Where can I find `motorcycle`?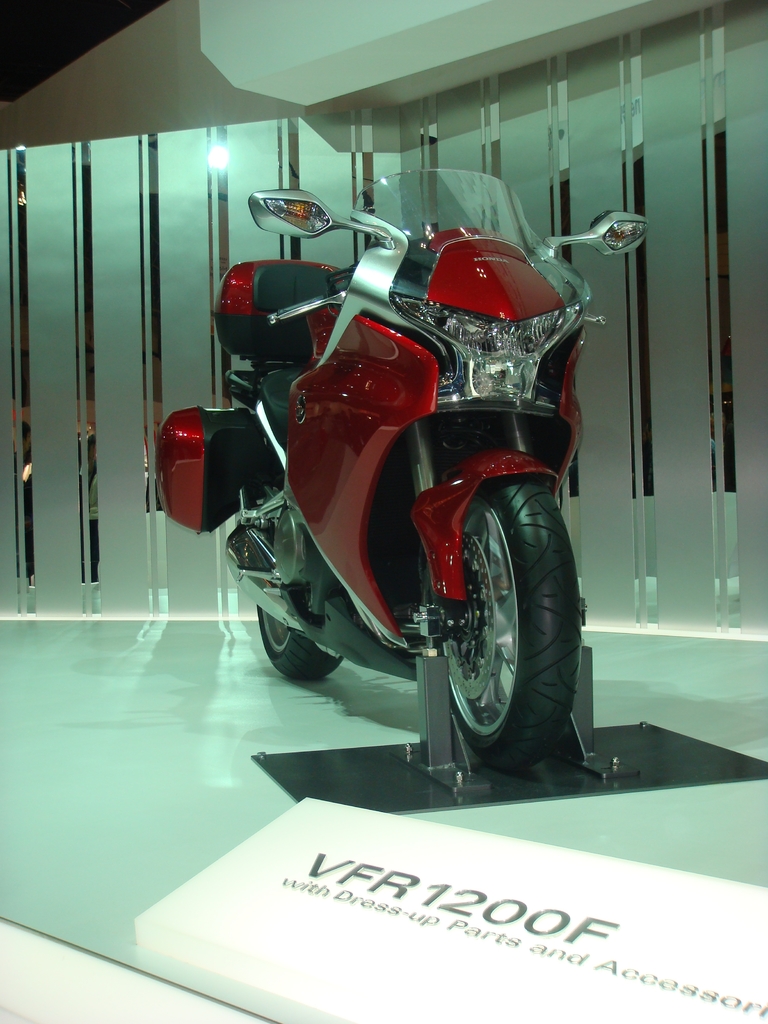
You can find it at <bbox>165, 191, 612, 816</bbox>.
